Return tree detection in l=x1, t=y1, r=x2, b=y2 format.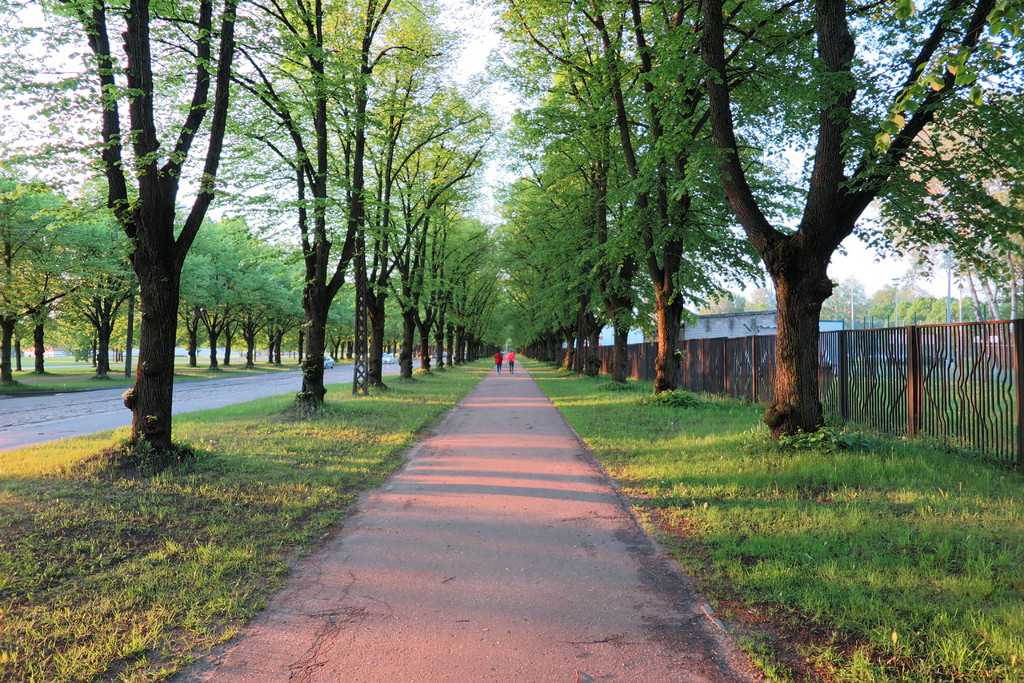
l=317, t=269, r=365, b=362.
